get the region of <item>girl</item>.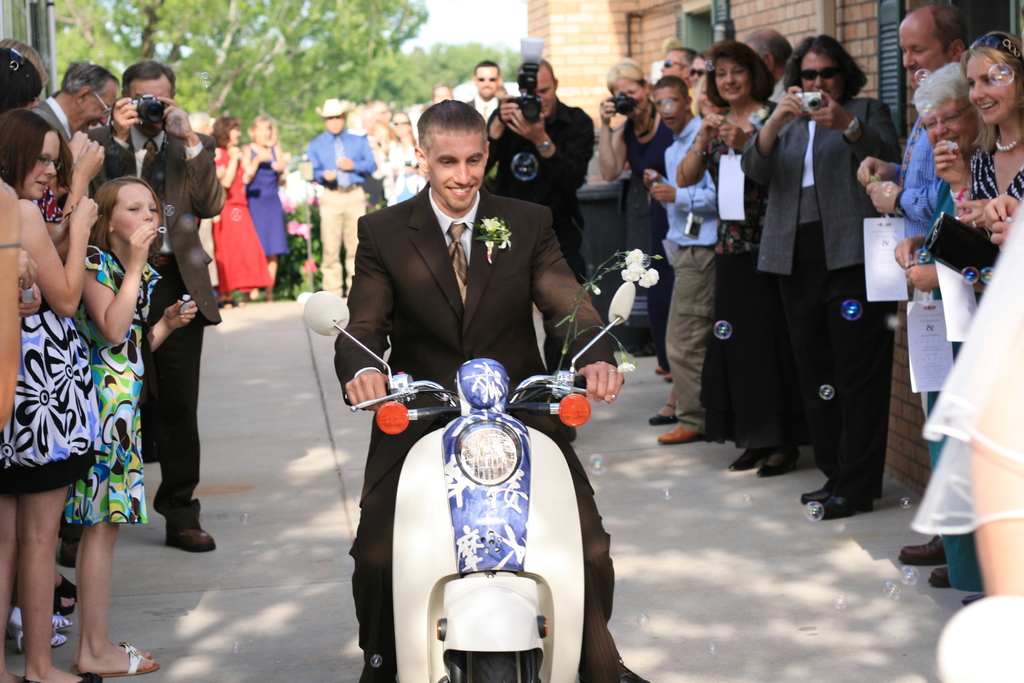
left=63, top=174, right=199, bottom=680.
